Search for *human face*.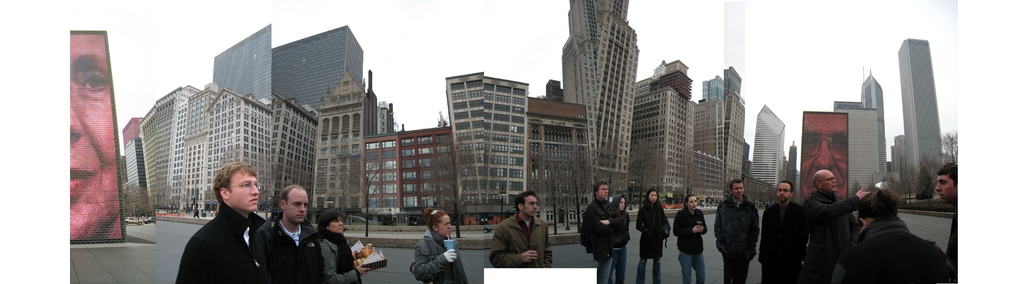
Found at select_region(522, 196, 538, 215).
